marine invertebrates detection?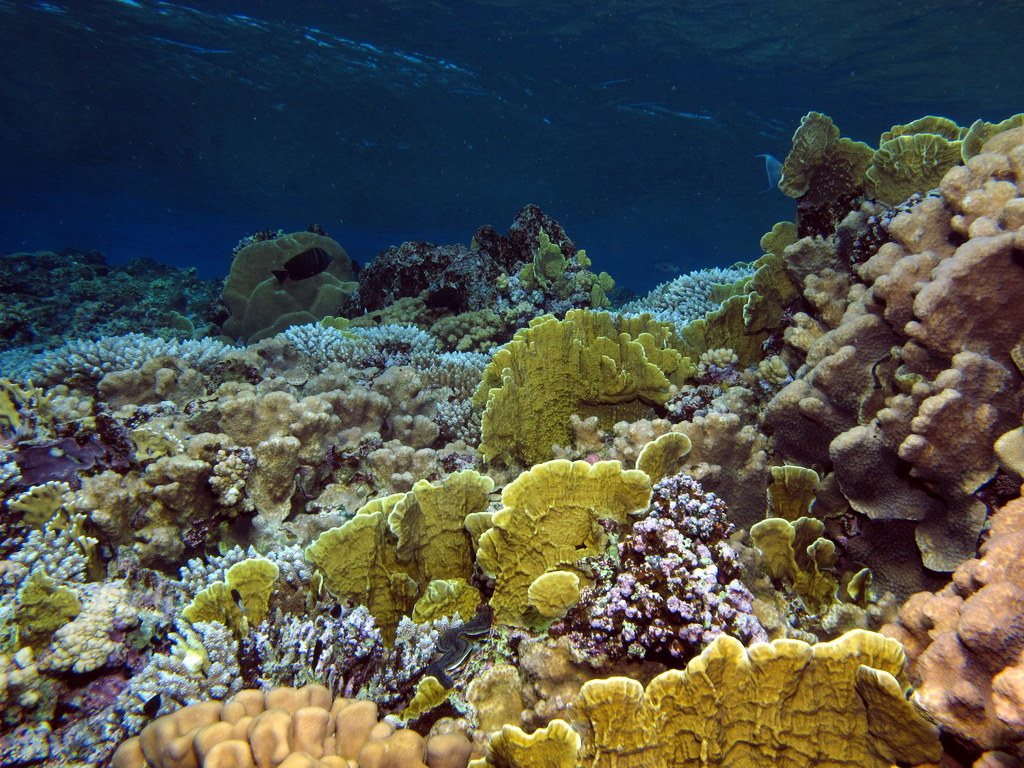
[left=859, top=109, right=965, bottom=211]
